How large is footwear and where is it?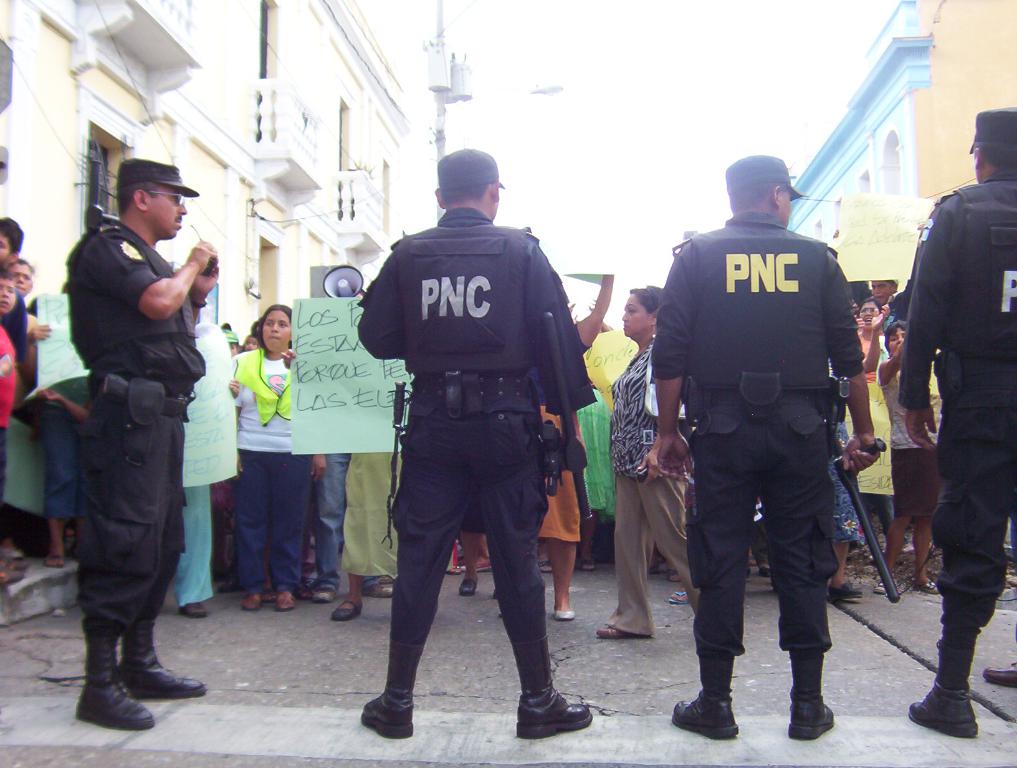
Bounding box: 554,609,575,619.
